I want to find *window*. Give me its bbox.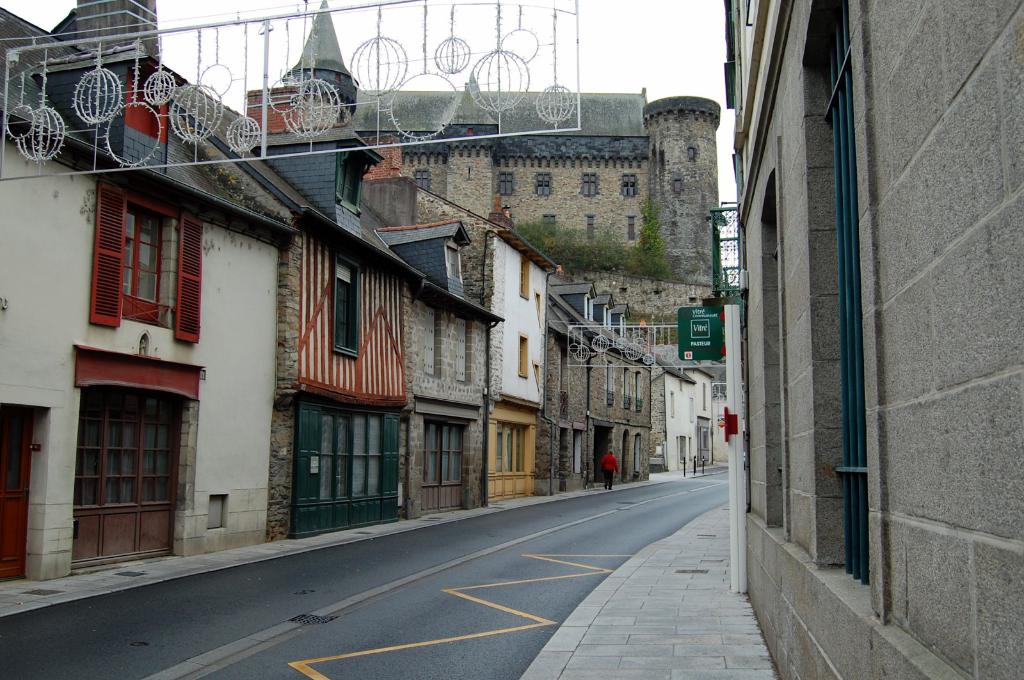
locate(579, 166, 598, 198).
